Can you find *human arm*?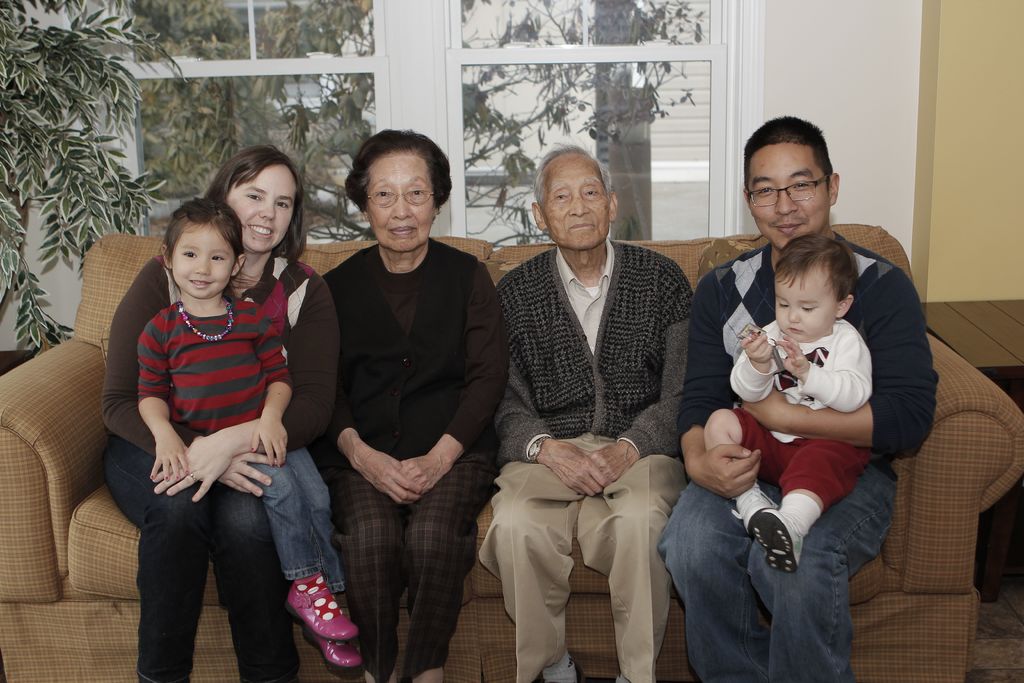
Yes, bounding box: bbox(726, 320, 783, 403).
